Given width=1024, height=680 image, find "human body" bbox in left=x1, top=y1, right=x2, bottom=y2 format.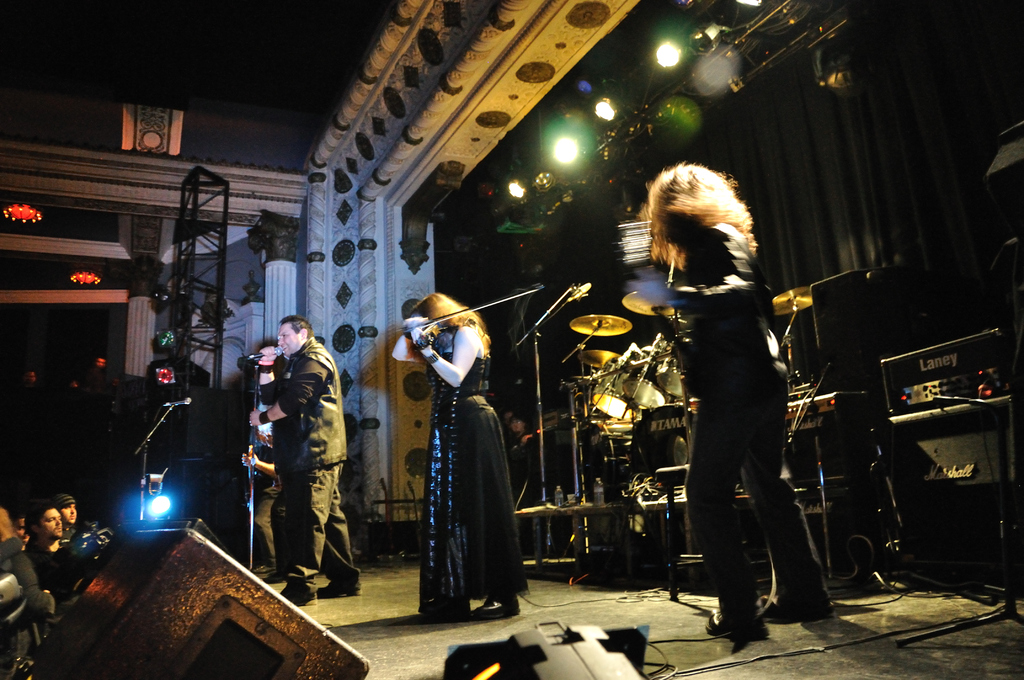
left=392, top=314, right=531, bottom=619.
